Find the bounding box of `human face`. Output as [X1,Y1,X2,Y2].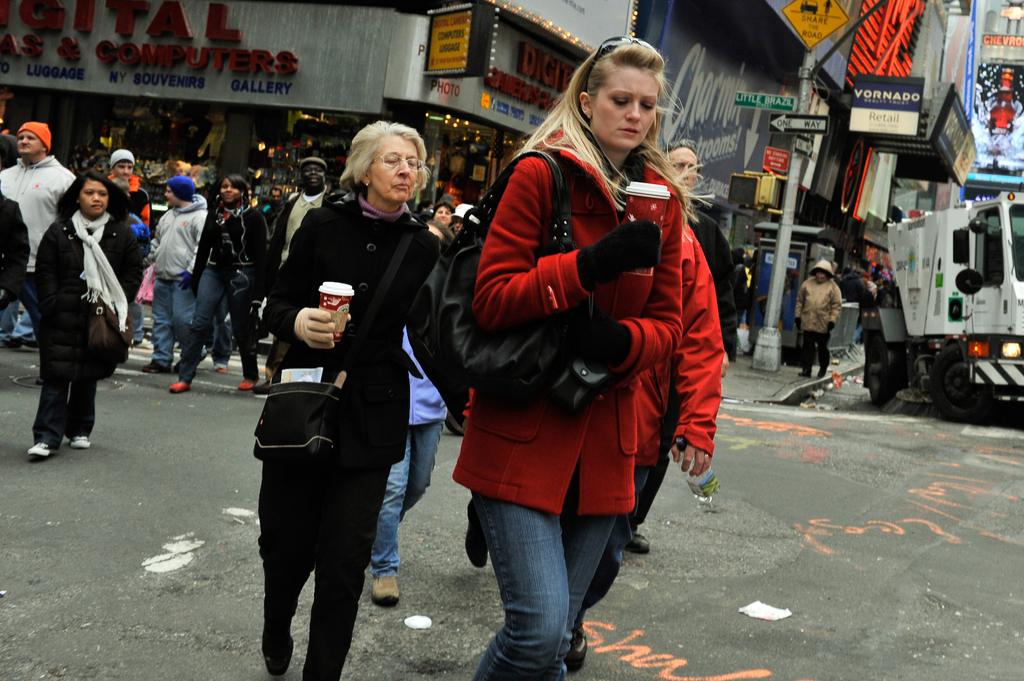
[79,179,110,220].
